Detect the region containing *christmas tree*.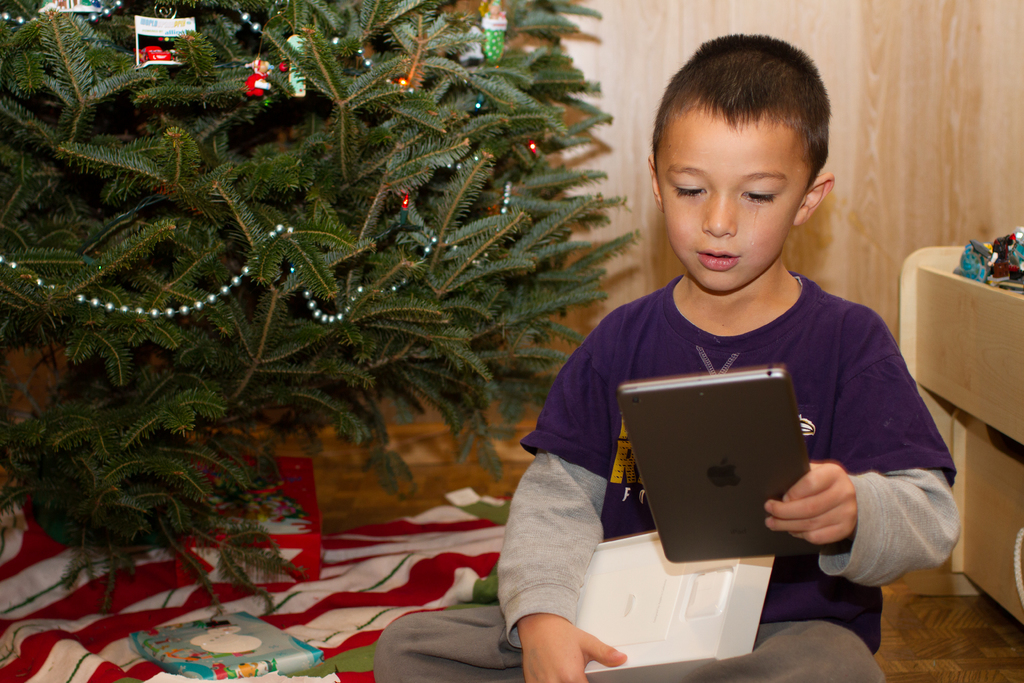
{"x1": 0, "y1": 0, "x2": 648, "y2": 624}.
